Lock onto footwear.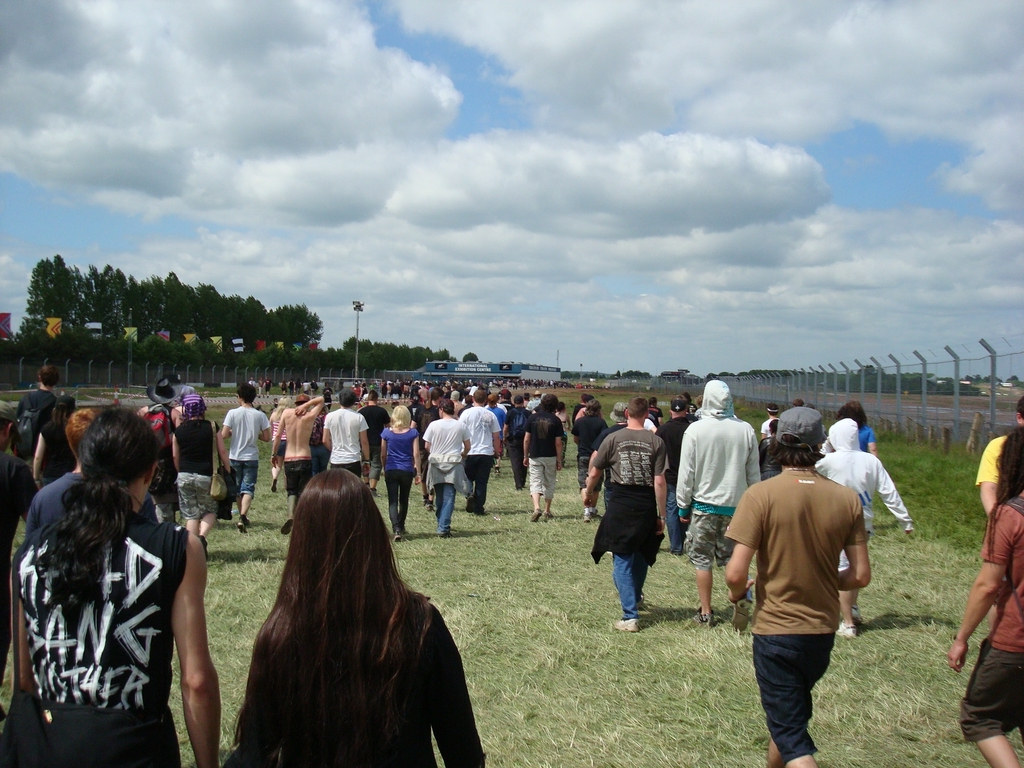
Locked: [439, 530, 452, 540].
